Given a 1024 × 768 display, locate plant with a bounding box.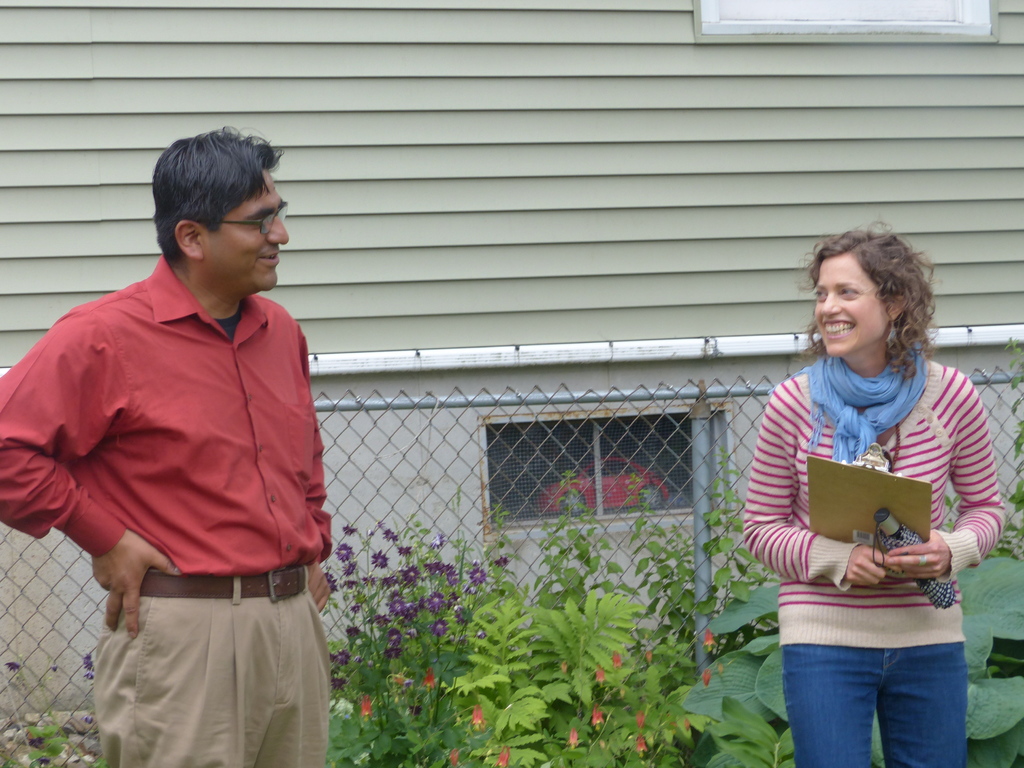
Located: (75, 712, 111, 767).
